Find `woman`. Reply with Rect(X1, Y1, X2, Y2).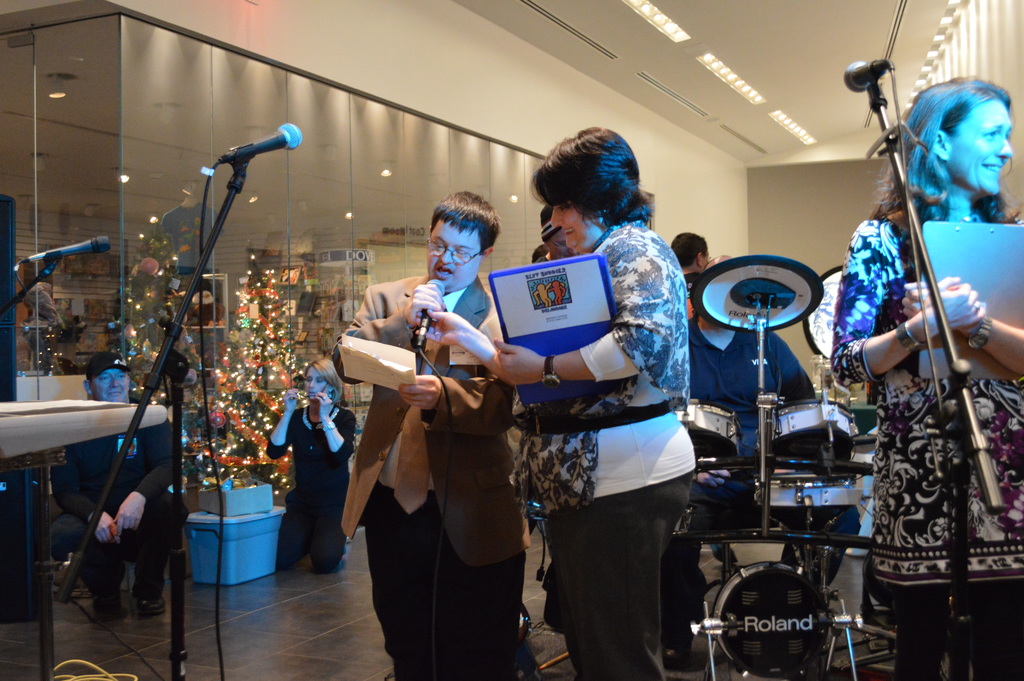
Rect(488, 138, 707, 671).
